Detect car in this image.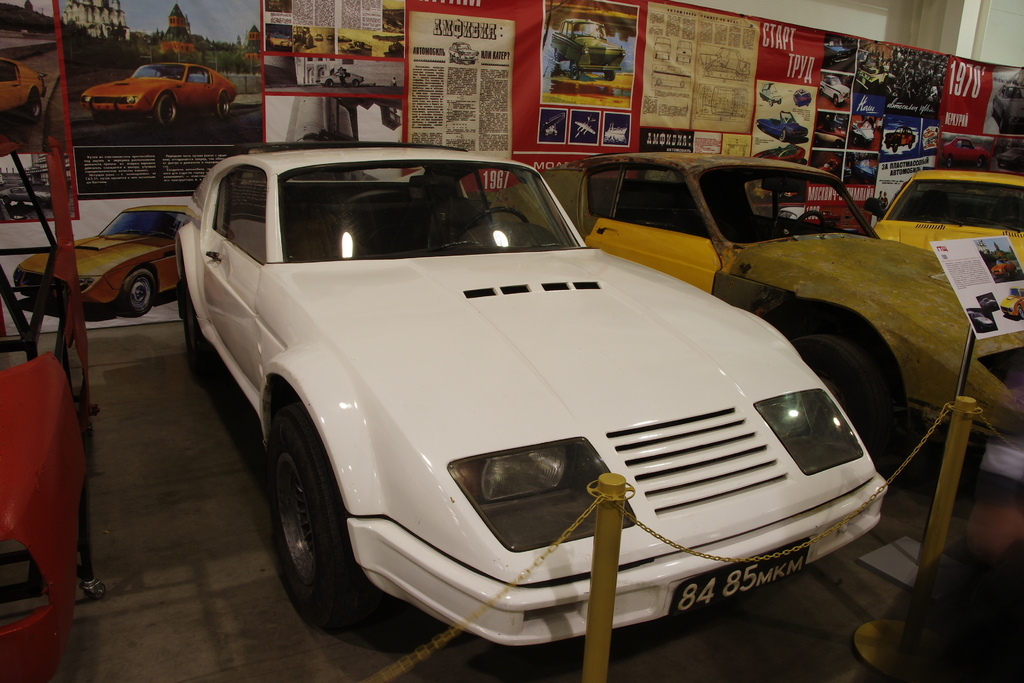
Detection: select_region(165, 125, 892, 664).
